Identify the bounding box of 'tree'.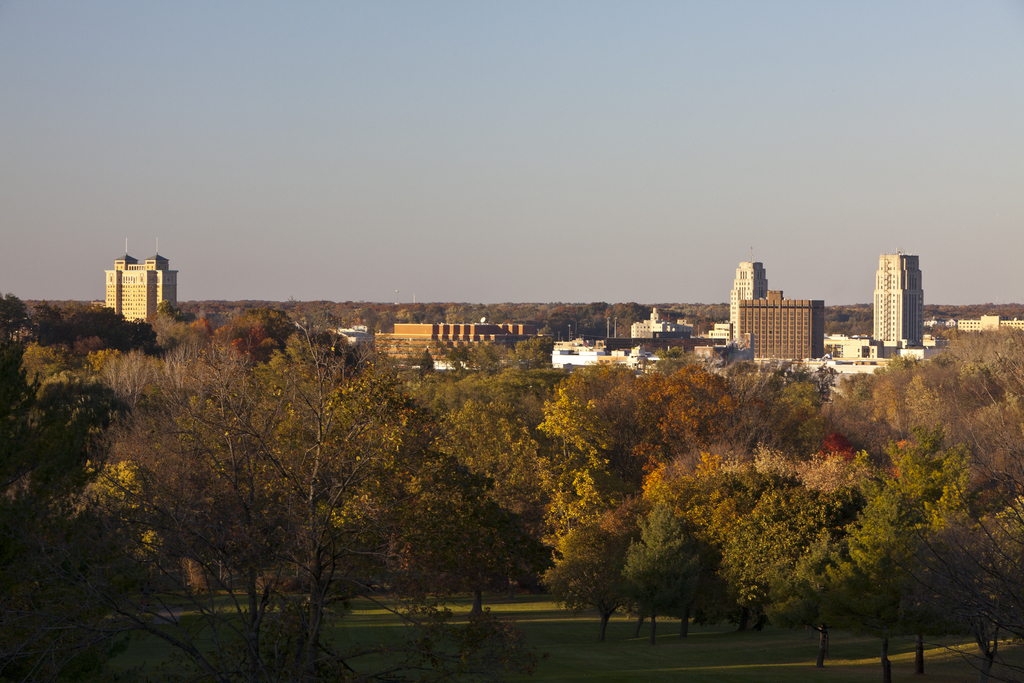
{"left": 287, "top": 327, "right": 364, "bottom": 381}.
